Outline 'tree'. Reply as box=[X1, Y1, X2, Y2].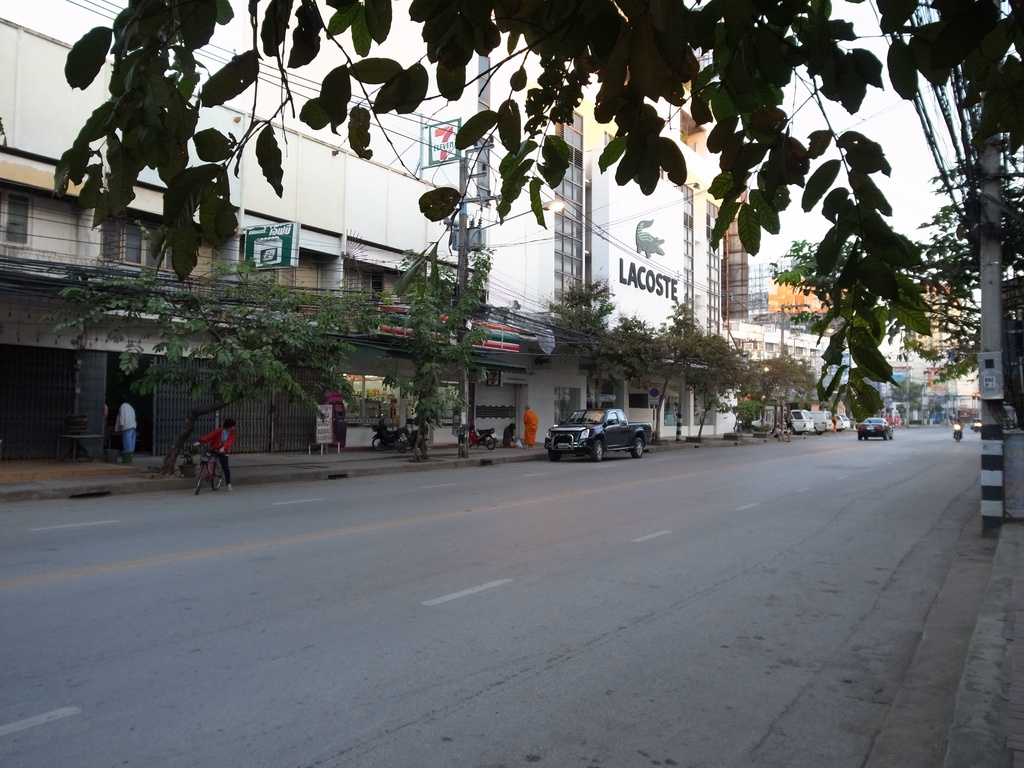
box=[758, 346, 821, 433].
